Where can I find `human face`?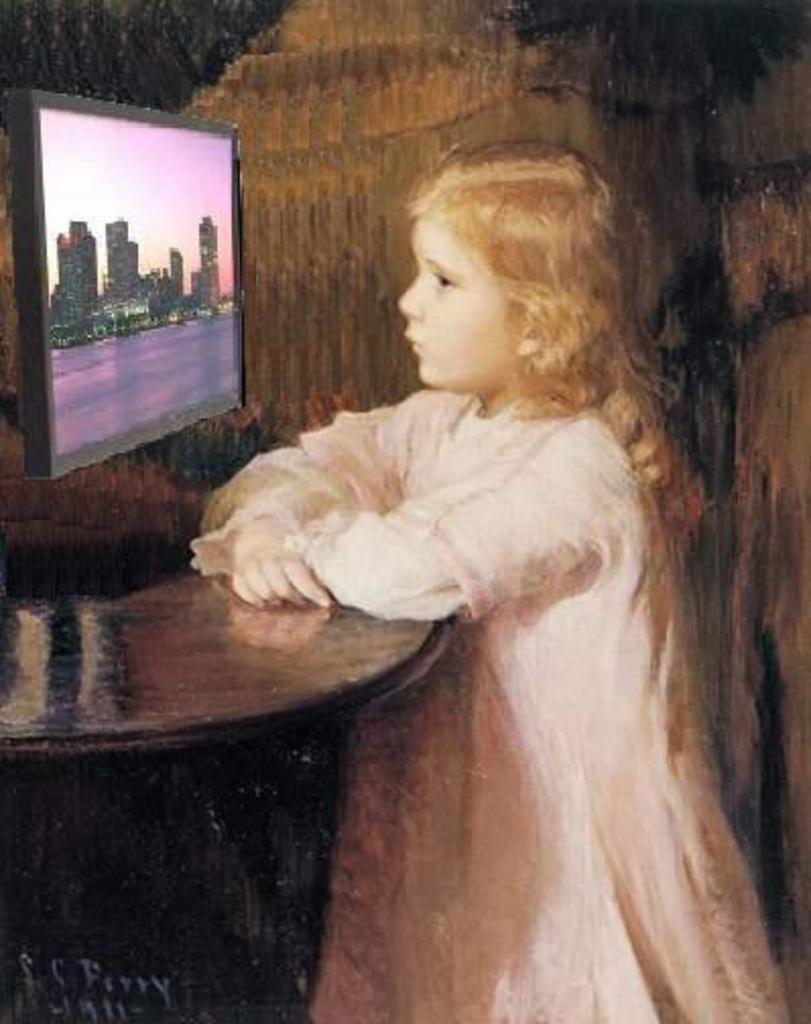
You can find it at detection(398, 217, 524, 382).
